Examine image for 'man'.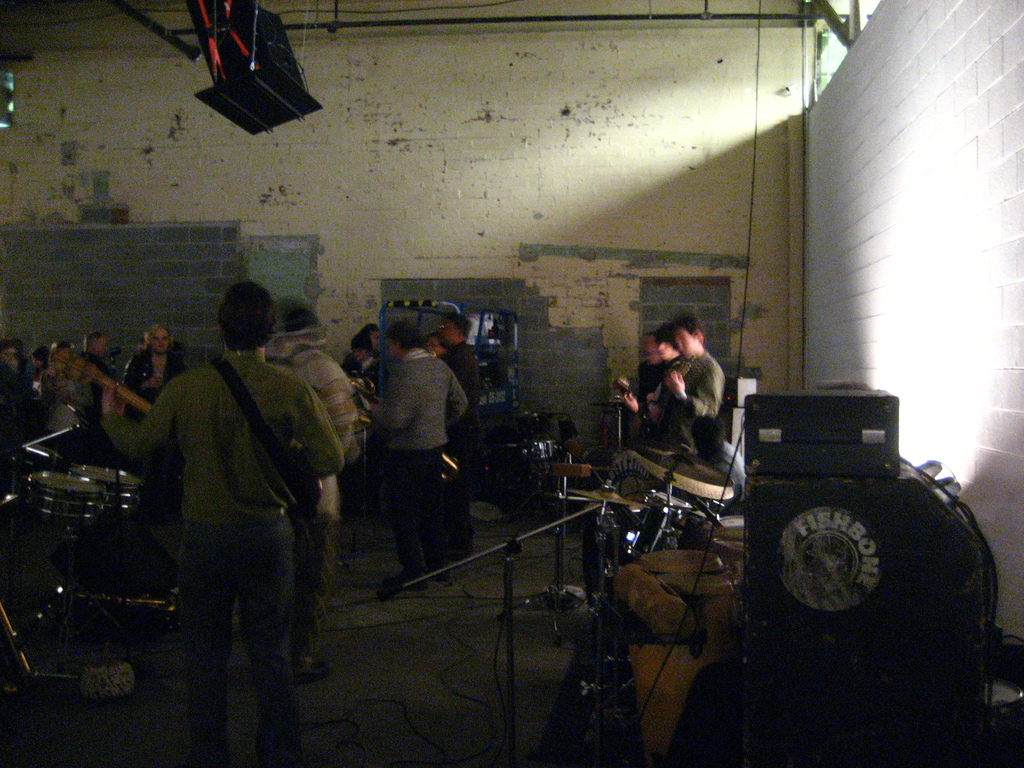
Examination result: {"x1": 364, "y1": 329, "x2": 472, "y2": 591}.
